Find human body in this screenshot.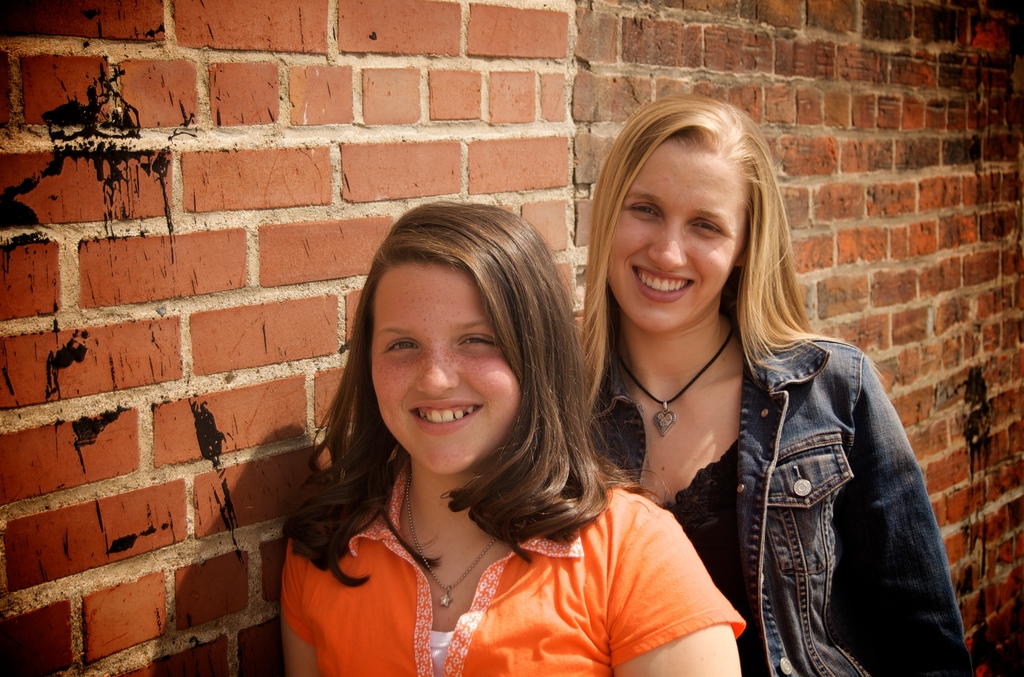
The bounding box for human body is 538/103/923/676.
